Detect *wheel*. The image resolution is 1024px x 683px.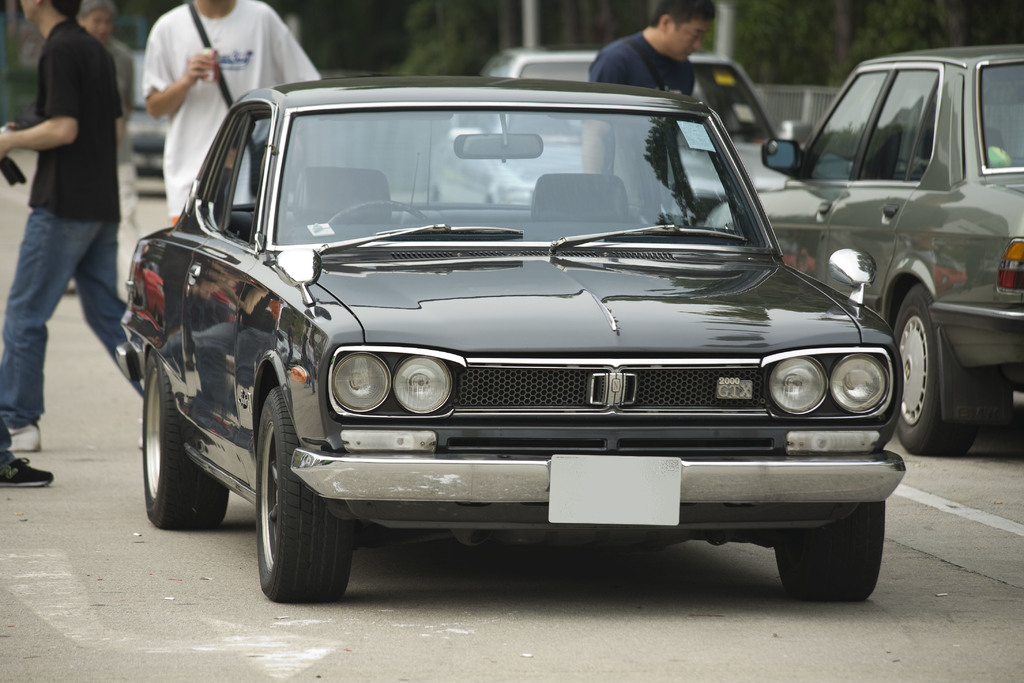
box(320, 202, 425, 227).
